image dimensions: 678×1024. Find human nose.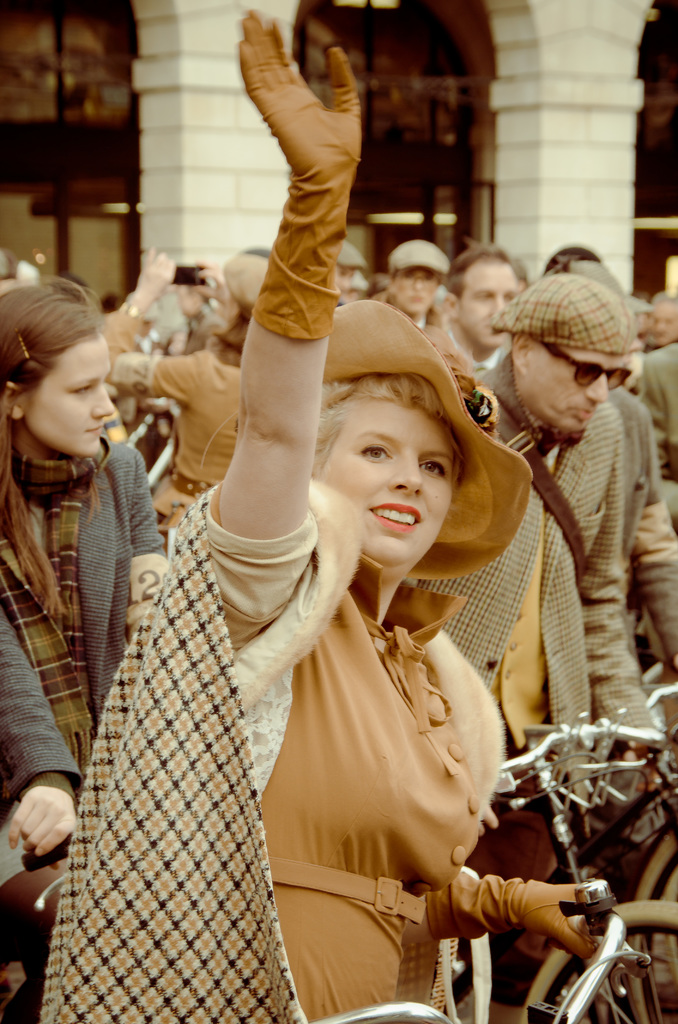
bbox(92, 387, 116, 413).
